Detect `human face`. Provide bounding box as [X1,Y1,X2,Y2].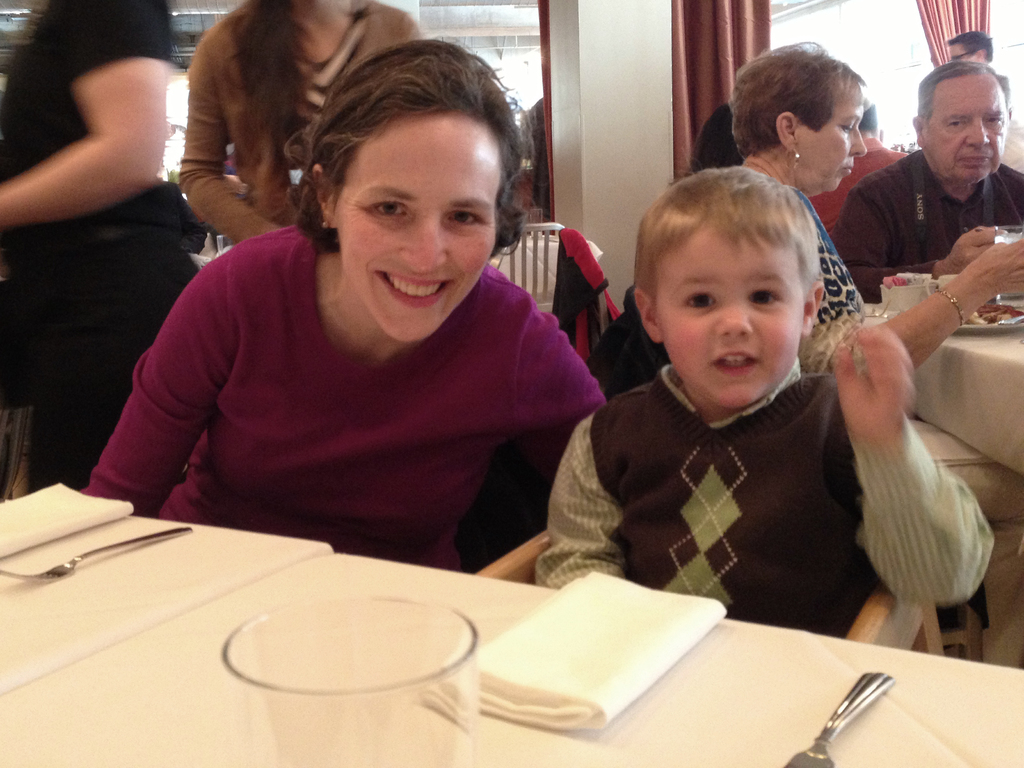
[796,77,867,193].
